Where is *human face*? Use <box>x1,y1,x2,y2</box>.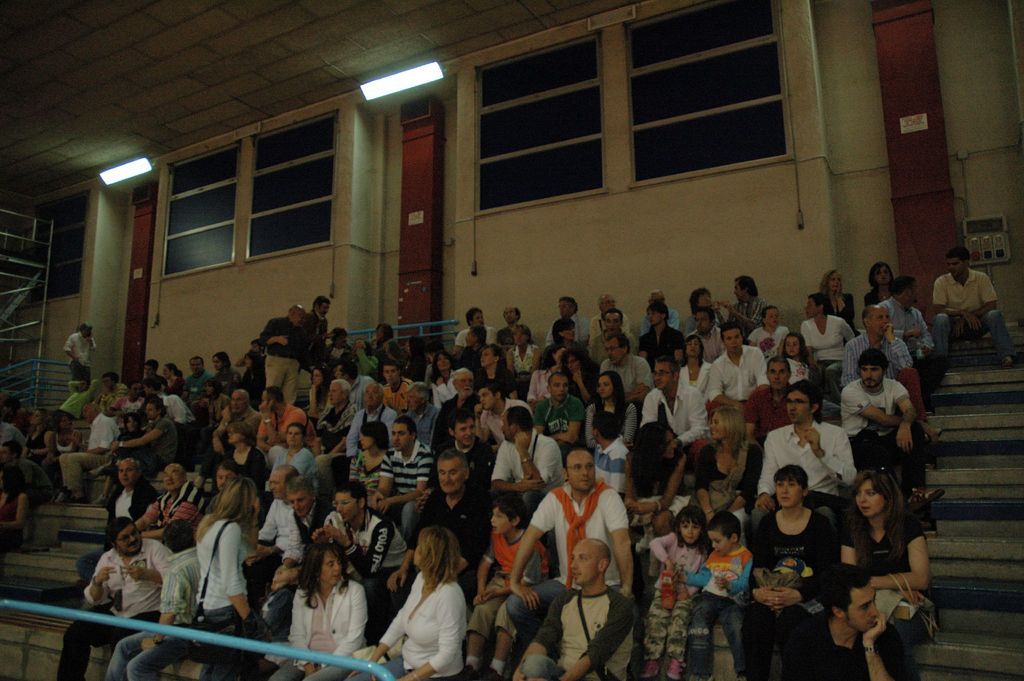
<box>335,492,365,518</box>.
